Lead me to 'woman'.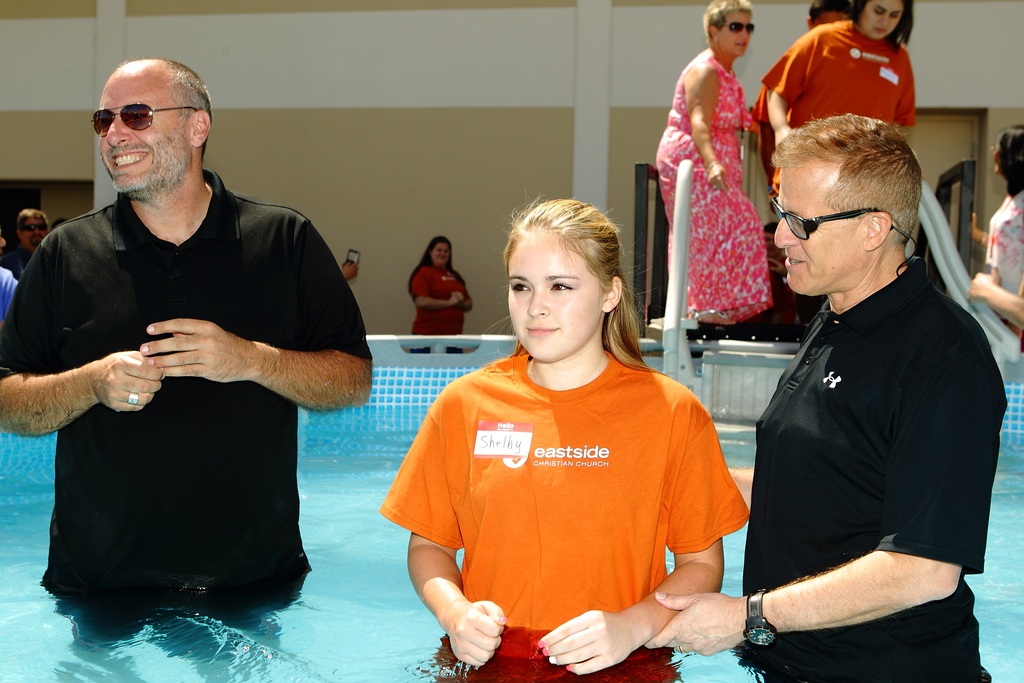
Lead to (x1=757, y1=0, x2=918, y2=188).
